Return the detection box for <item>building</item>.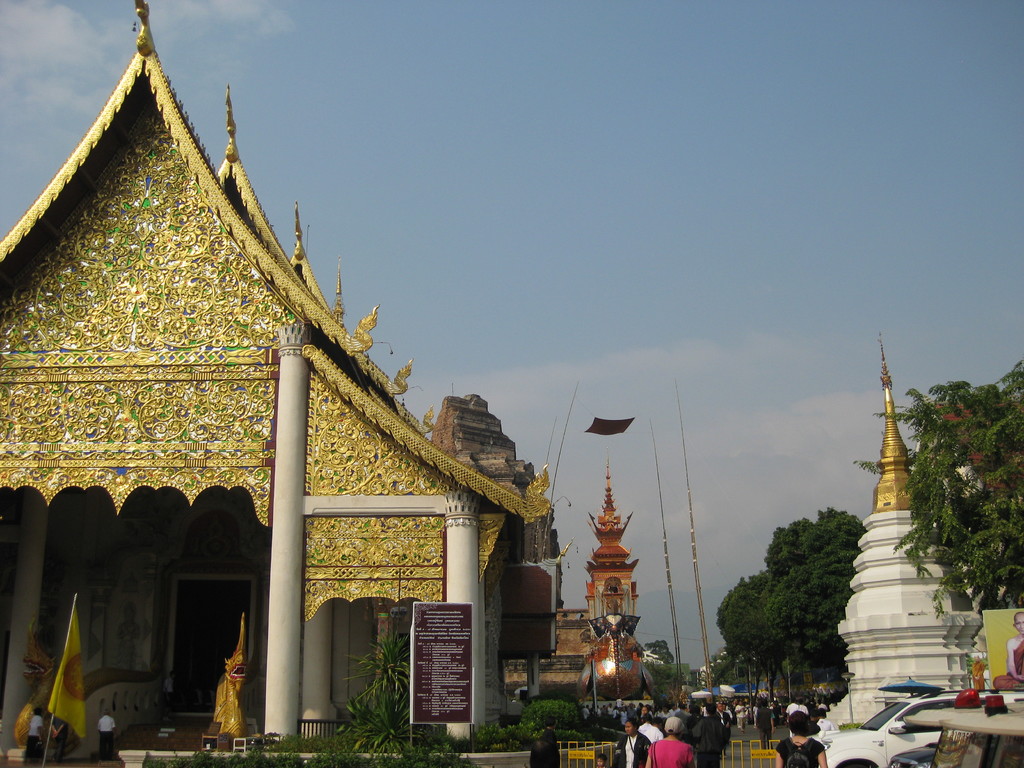
<bbox>568, 468, 664, 726</bbox>.
